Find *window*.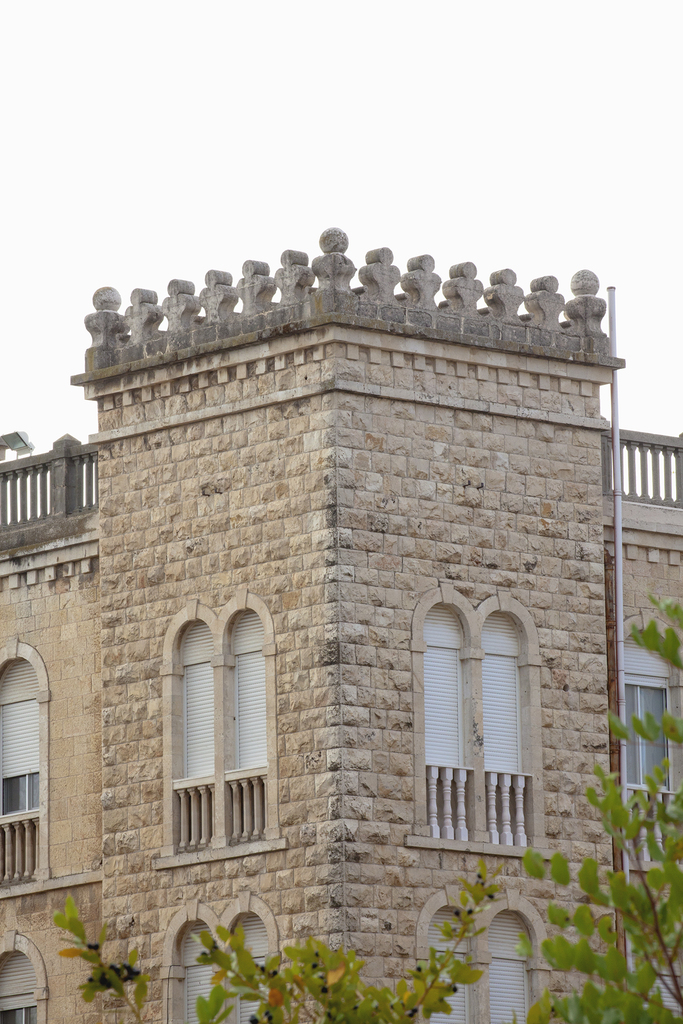
{"left": 158, "top": 904, "right": 314, "bottom": 1023}.
